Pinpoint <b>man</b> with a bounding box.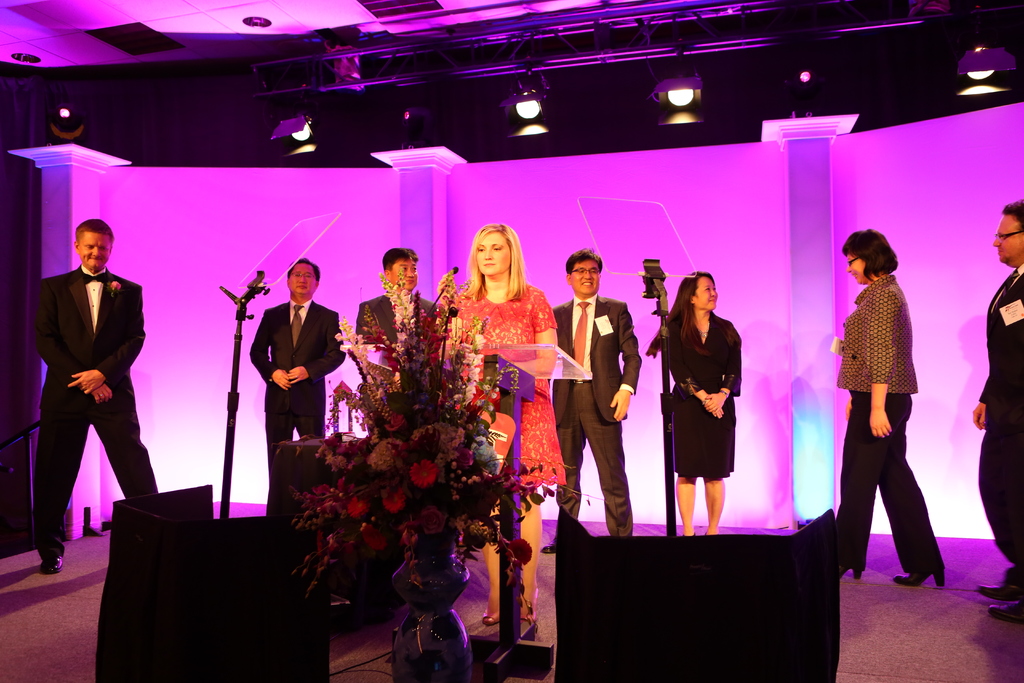
Rect(356, 247, 443, 370).
